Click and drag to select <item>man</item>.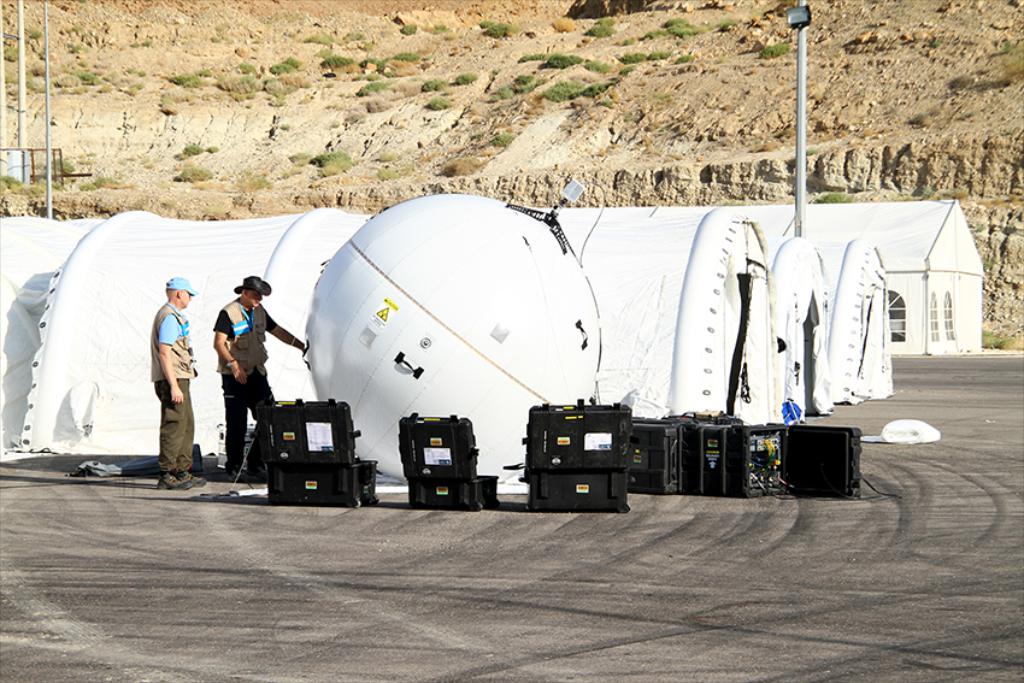
Selection: x1=149 y1=277 x2=212 y2=489.
